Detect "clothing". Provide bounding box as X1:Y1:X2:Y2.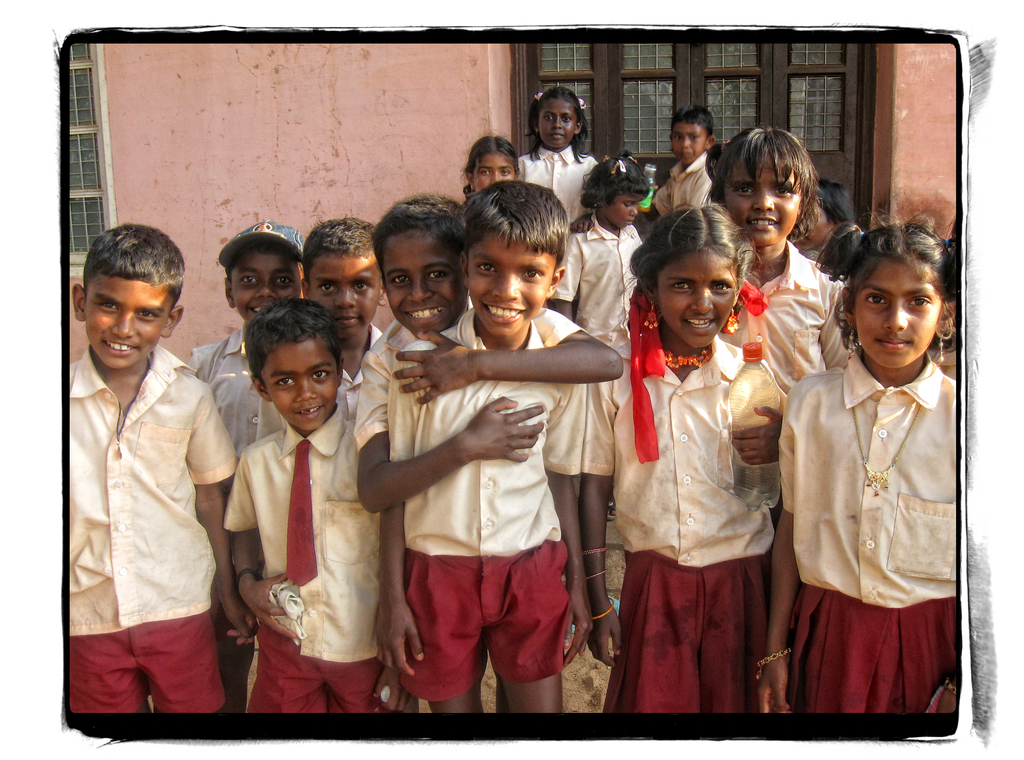
67:345:229:707.
